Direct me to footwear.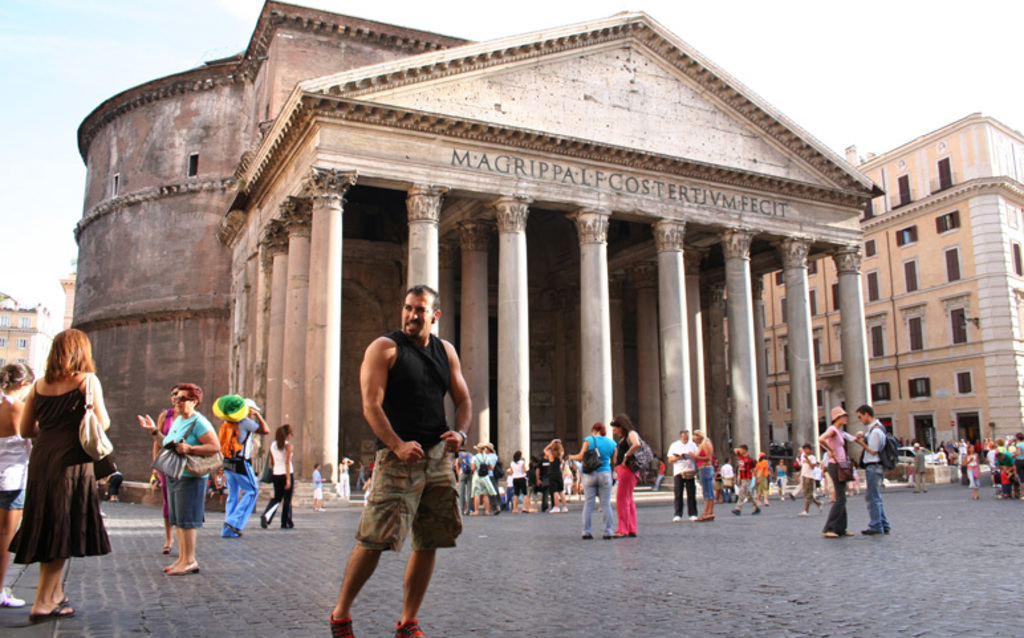
Direction: 731:508:740:516.
